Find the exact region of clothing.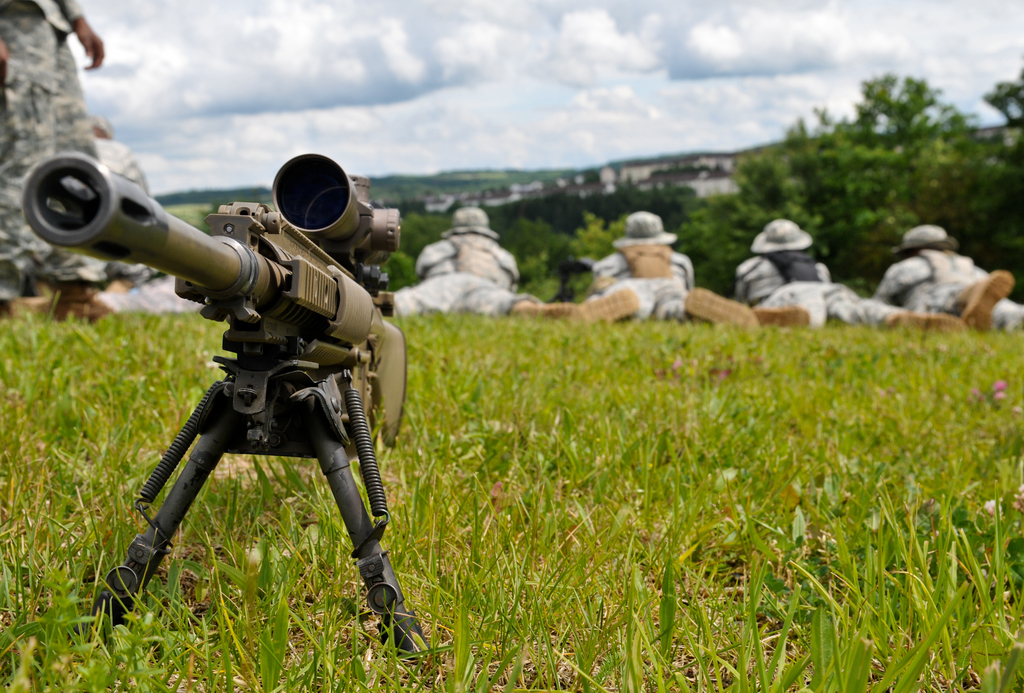
Exact region: locate(734, 254, 833, 308).
